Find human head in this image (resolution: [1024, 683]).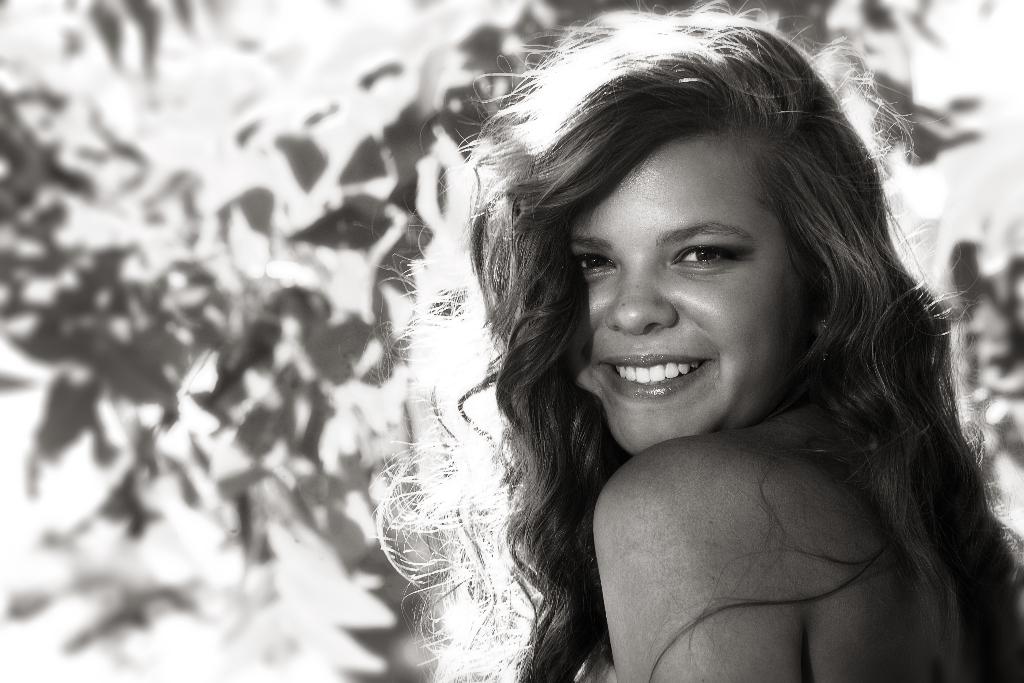
bbox(502, 25, 862, 433).
